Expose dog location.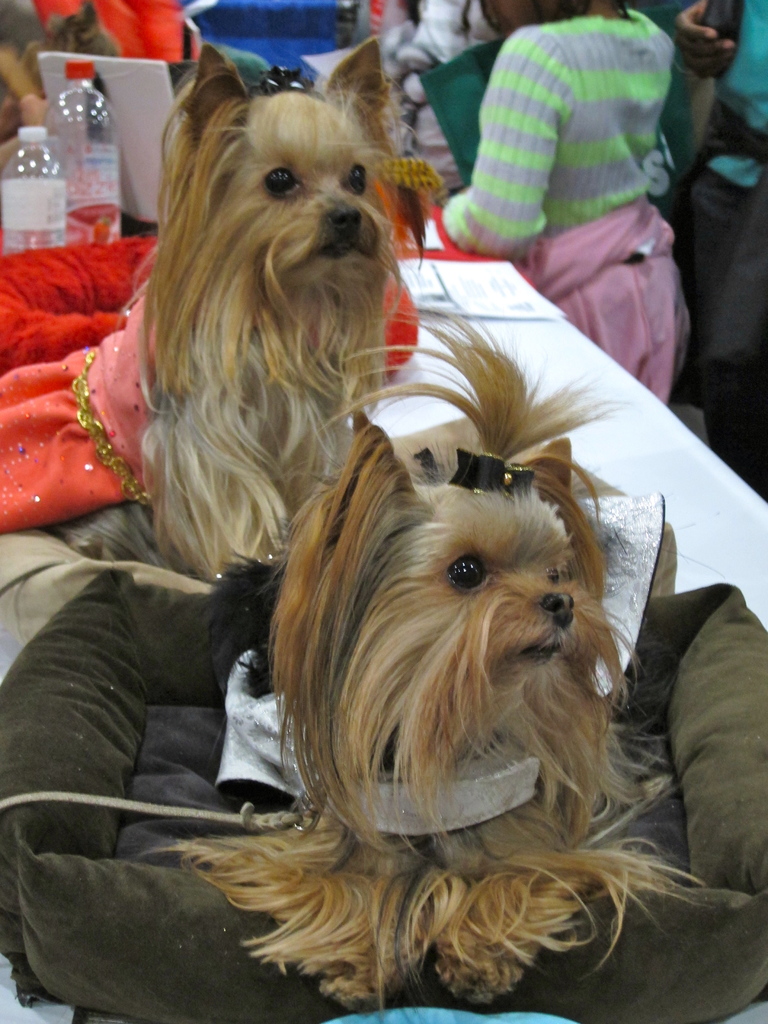
Exposed at [x1=111, y1=31, x2=419, y2=588].
